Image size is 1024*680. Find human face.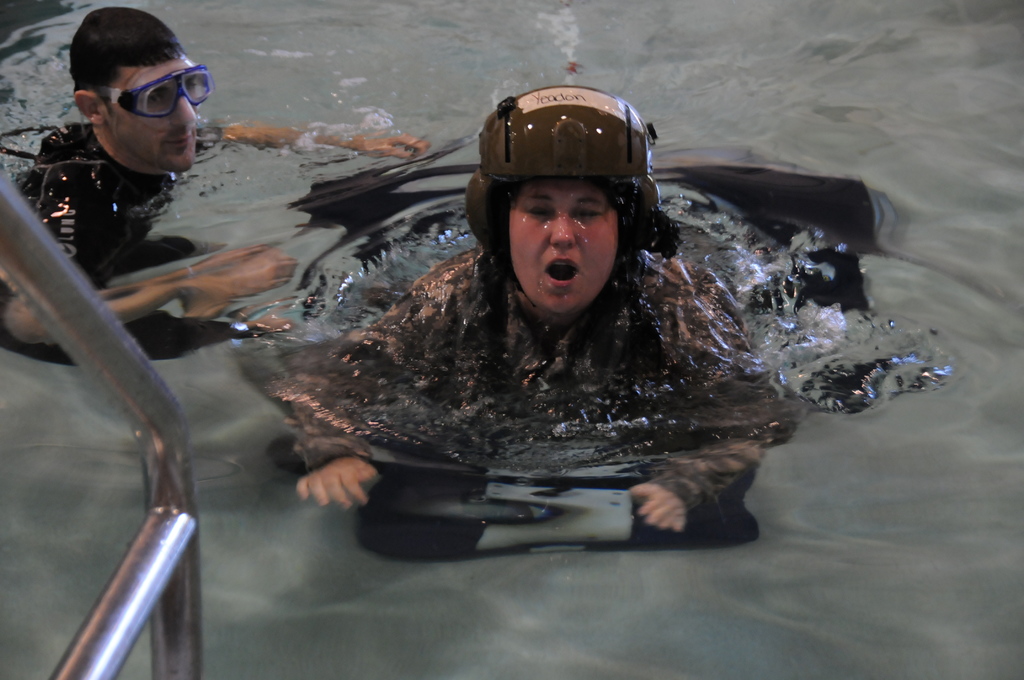
rect(509, 177, 619, 312).
